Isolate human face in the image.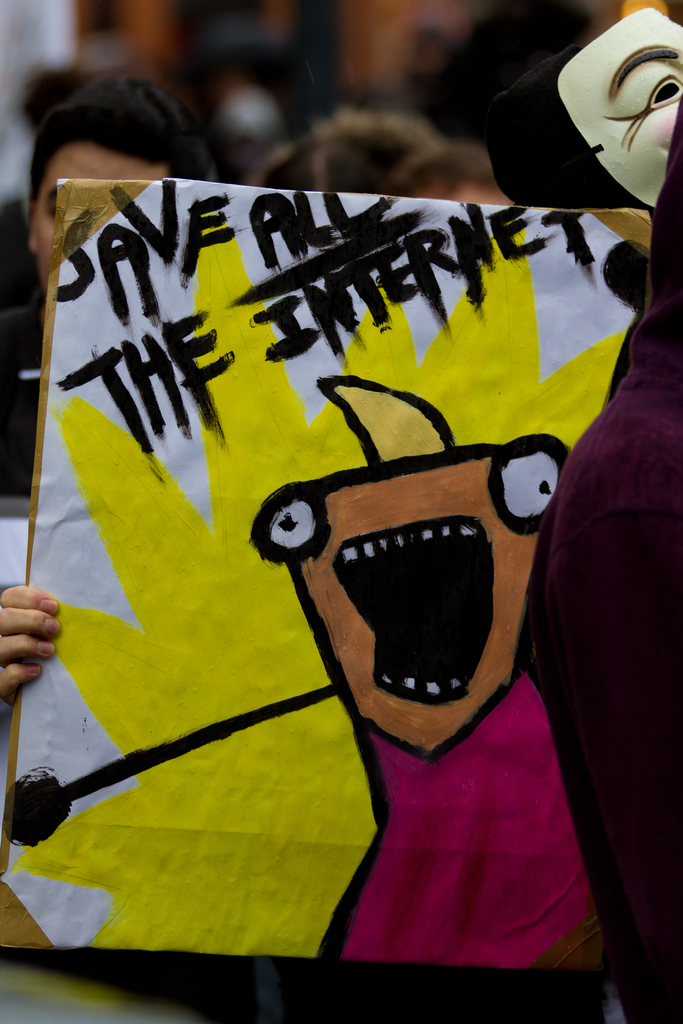
Isolated region: BBox(245, 467, 581, 760).
